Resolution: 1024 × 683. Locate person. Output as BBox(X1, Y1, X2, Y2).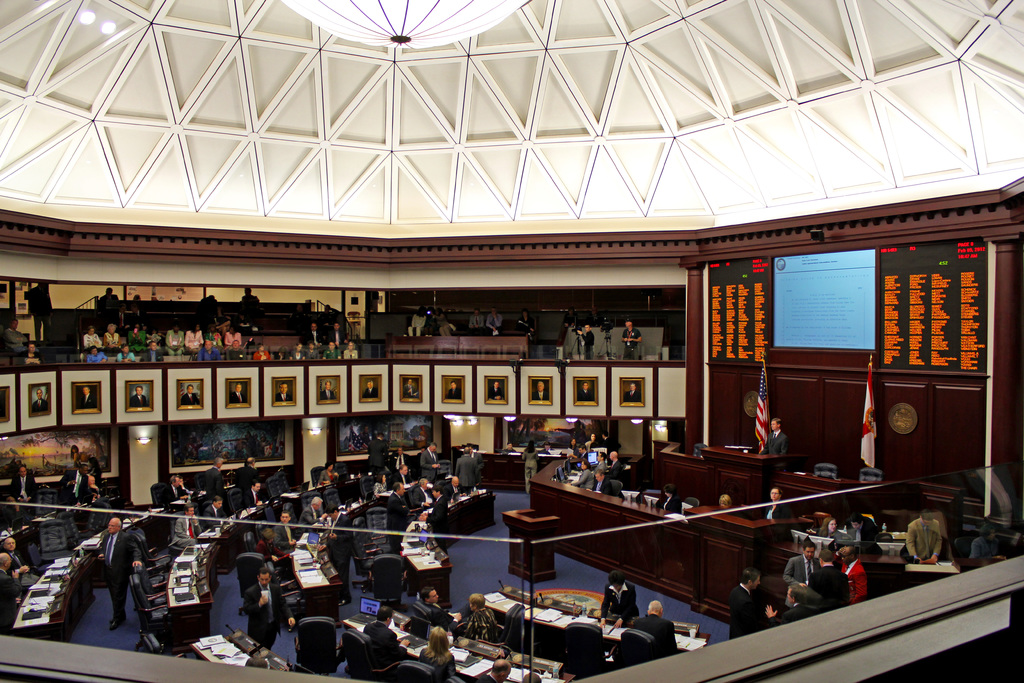
BBox(164, 502, 203, 553).
